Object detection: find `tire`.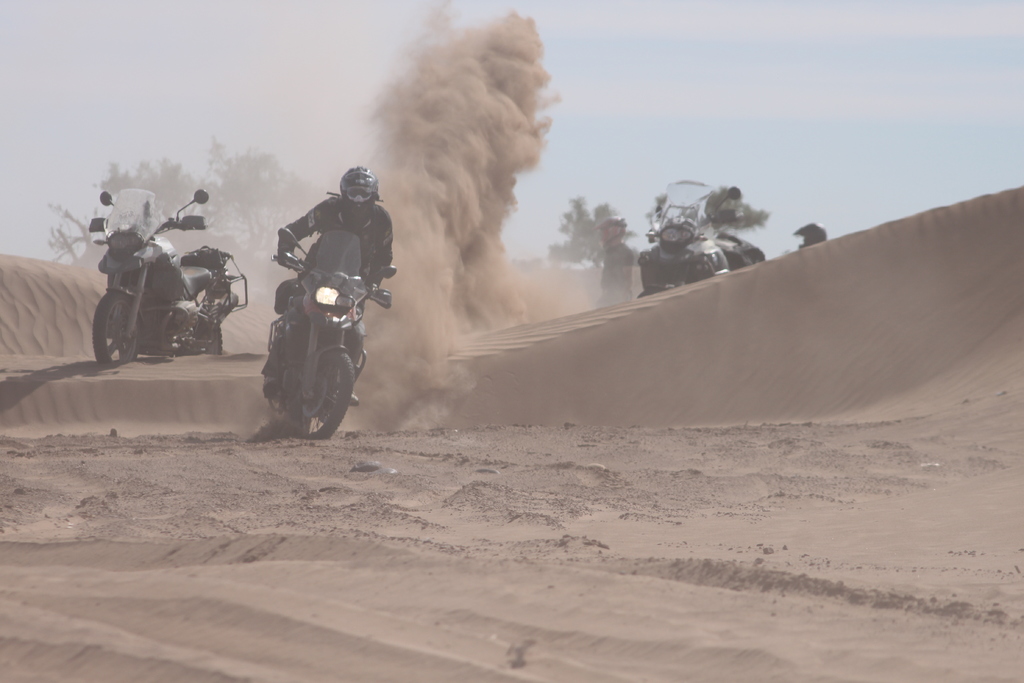
crop(92, 288, 150, 365).
